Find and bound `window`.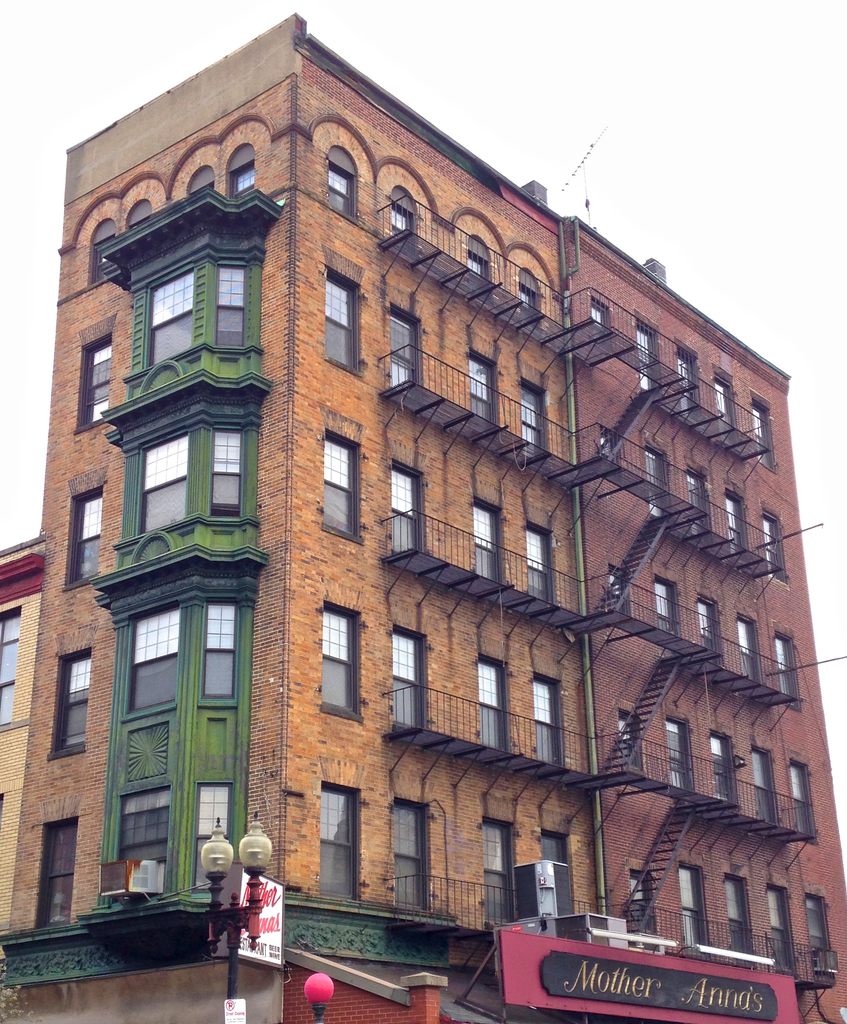
Bound: <region>737, 617, 760, 682</region>.
